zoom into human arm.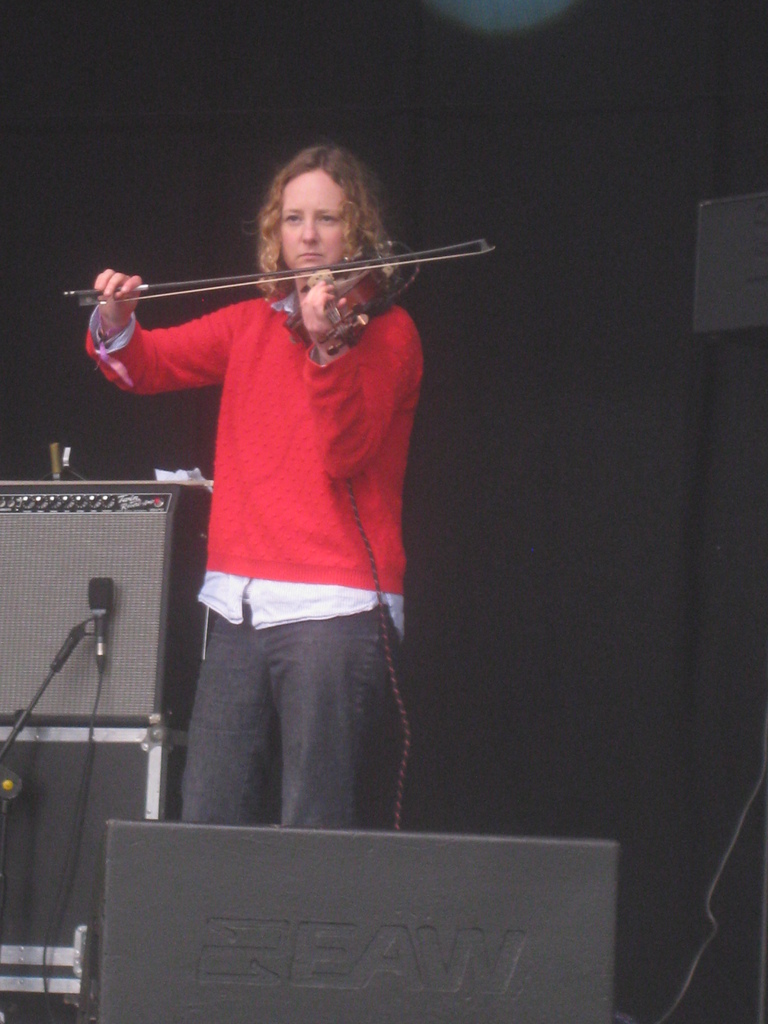
Zoom target: detection(70, 246, 232, 406).
